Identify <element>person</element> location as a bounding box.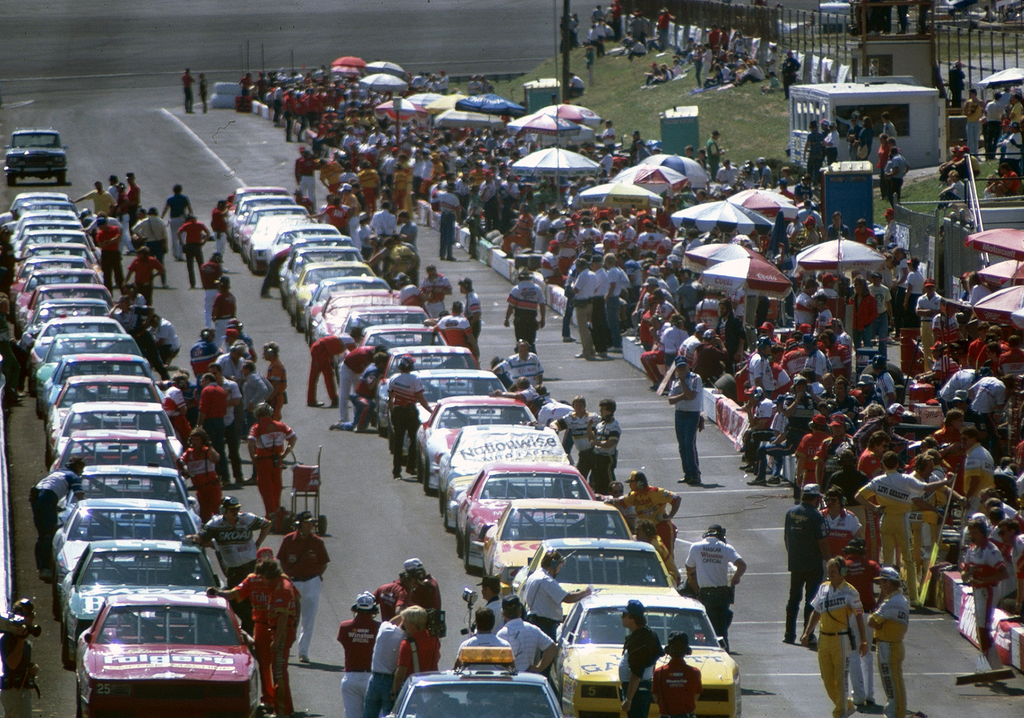
392,603,438,696.
